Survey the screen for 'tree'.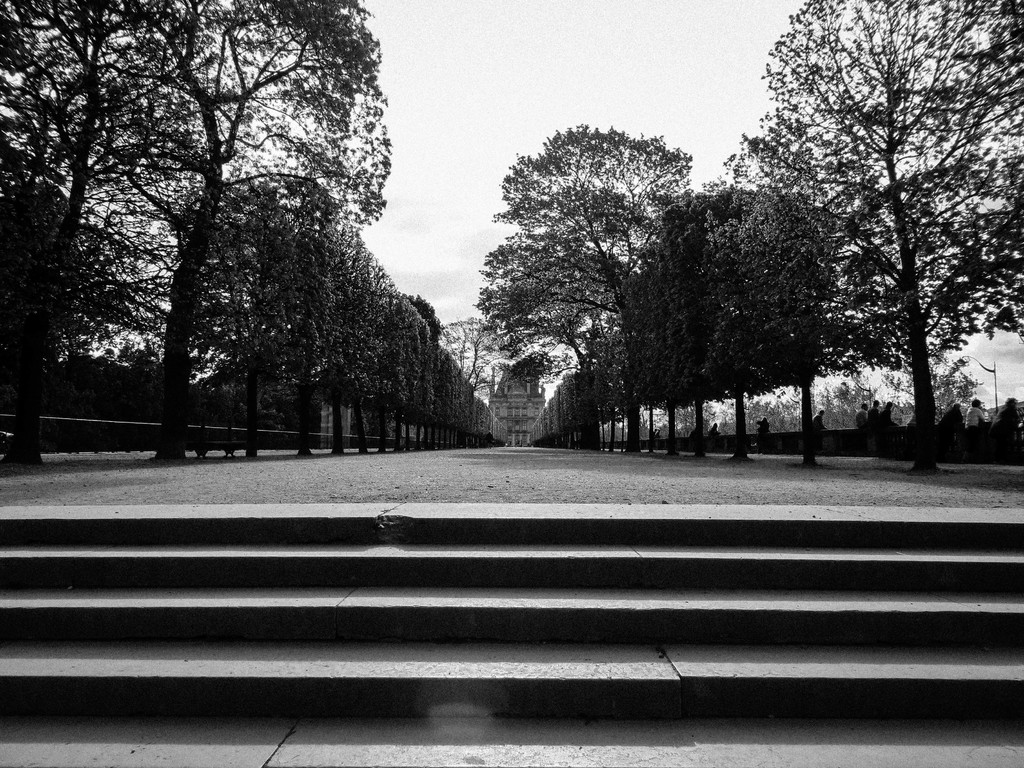
Survey found: 742/17/999/477.
